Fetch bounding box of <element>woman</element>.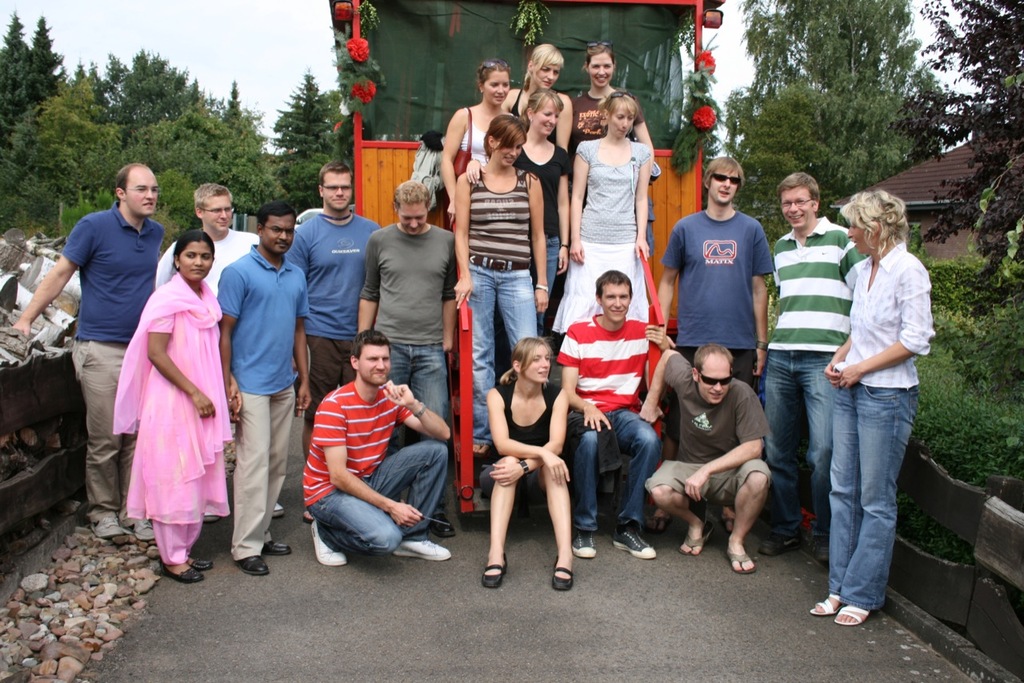
Bbox: bbox=[515, 91, 572, 323].
